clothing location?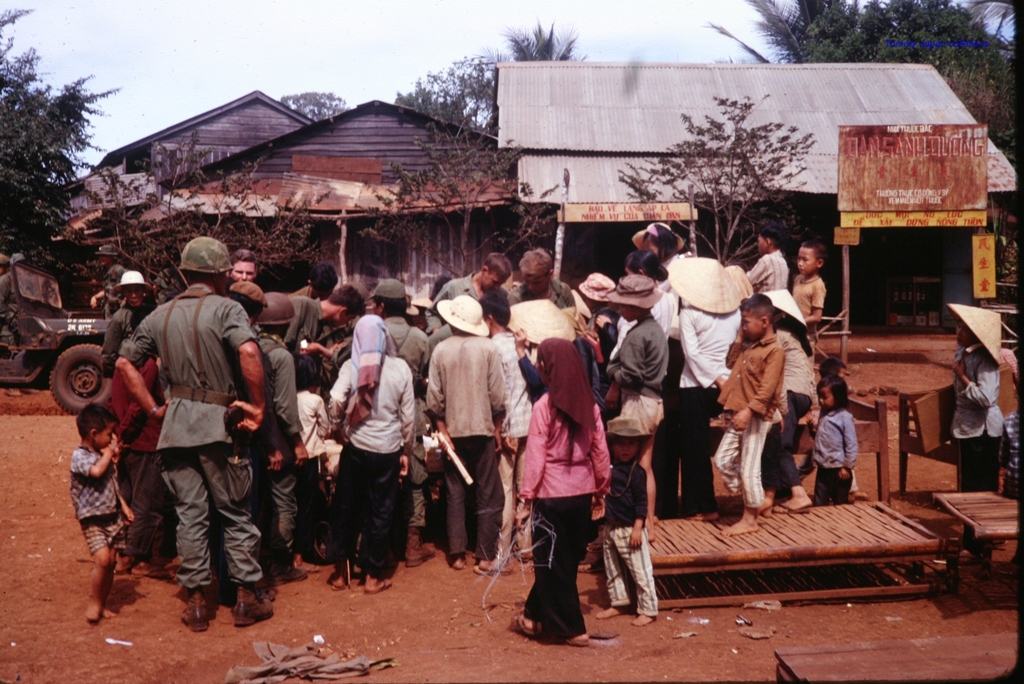
<box>107,343,164,568</box>
